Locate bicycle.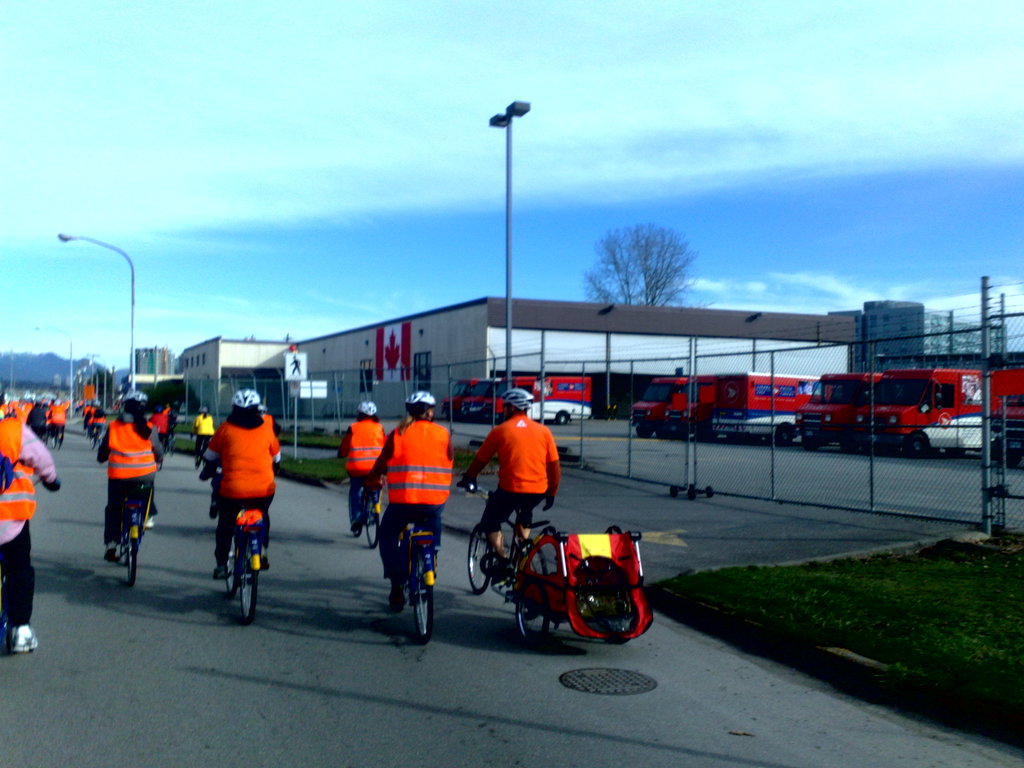
Bounding box: box(166, 428, 173, 458).
